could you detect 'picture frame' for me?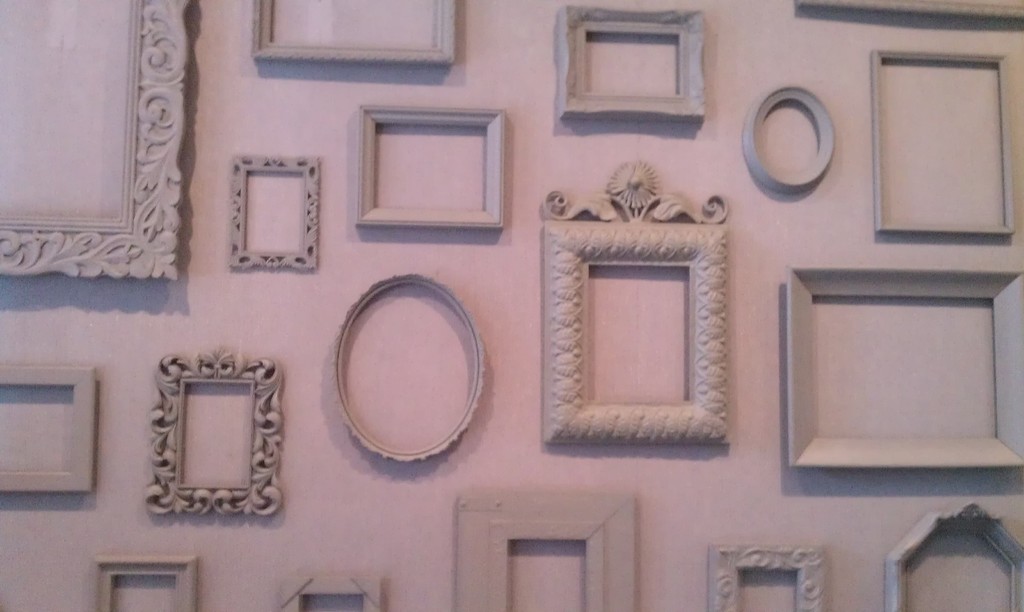
Detection result: (553, 3, 705, 122).
